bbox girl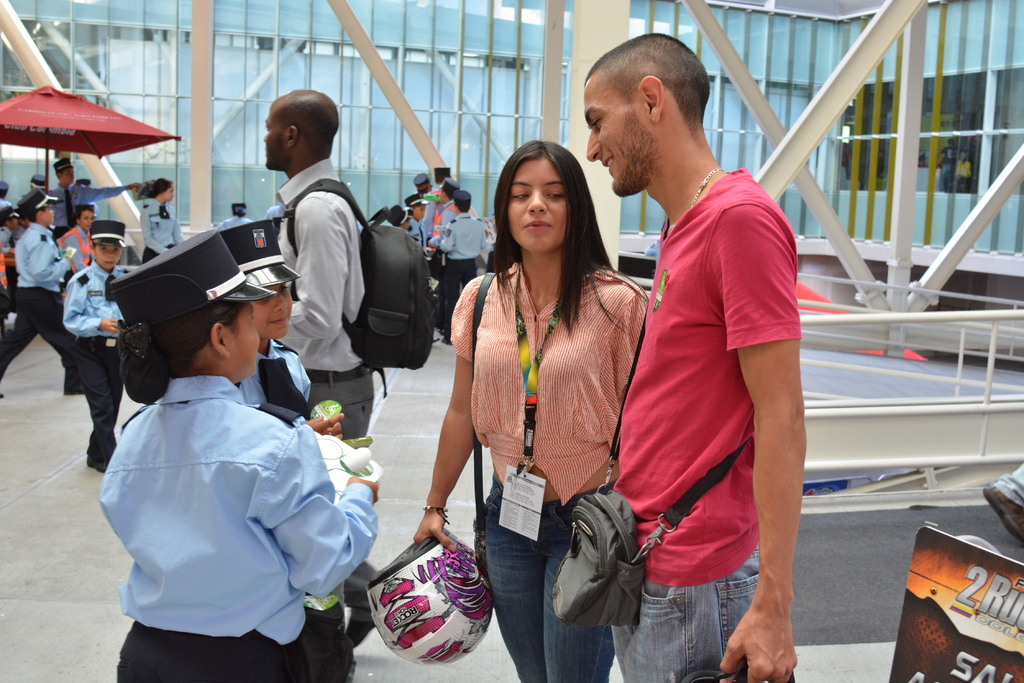
[x1=228, y1=223, x2=325, y2=425]
